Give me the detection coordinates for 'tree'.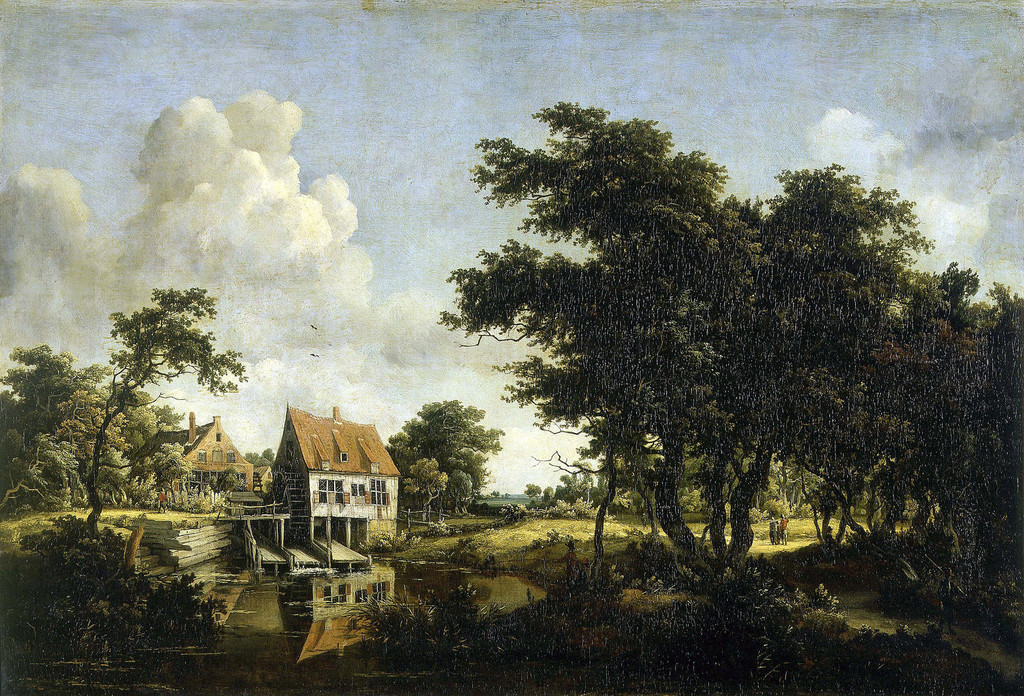
l=0, t=516, r=235, b=695.
